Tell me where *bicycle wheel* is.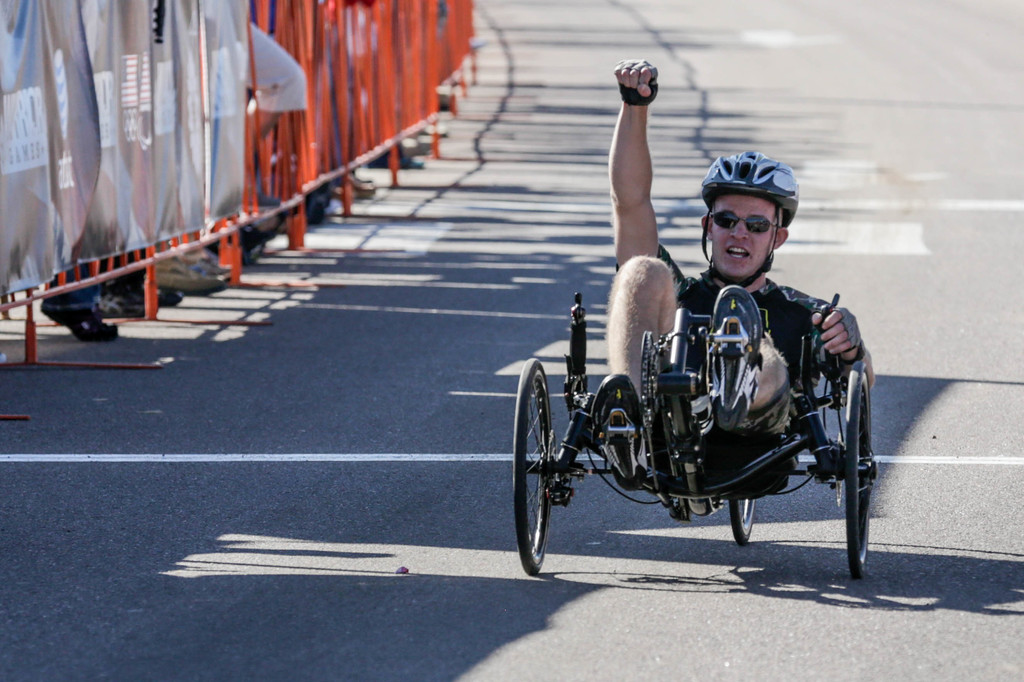
*bicycle wheel* is at 511 356 557 575.
